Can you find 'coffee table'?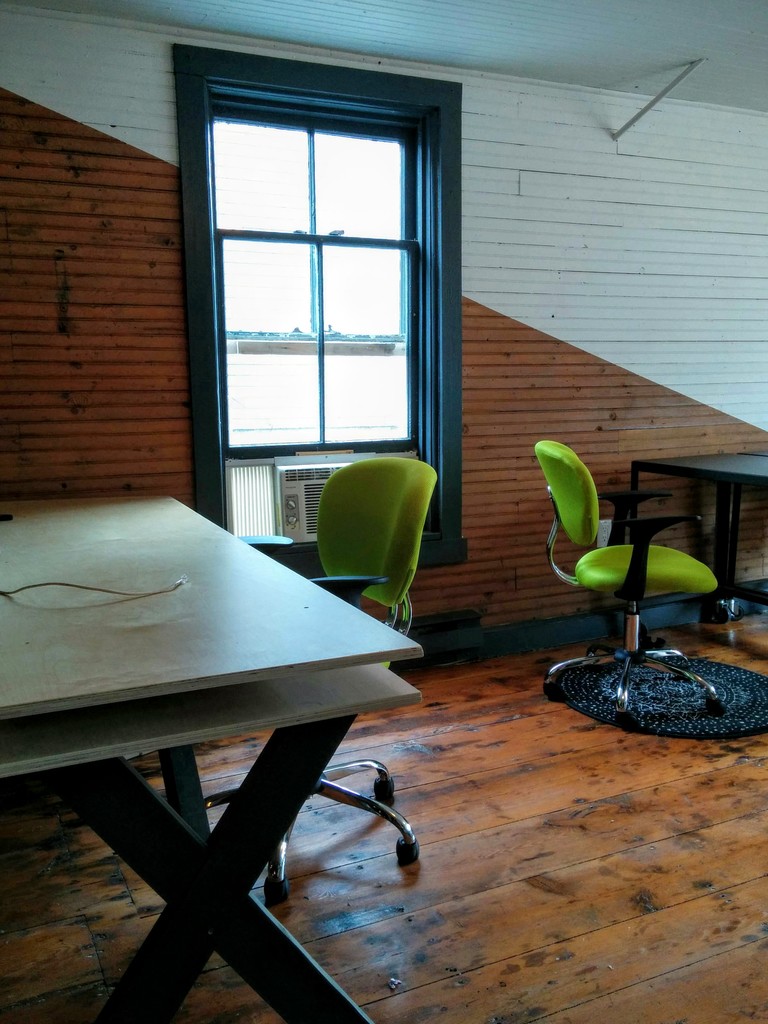
Yes, bounding box: [19, 501, 447, 1019].
